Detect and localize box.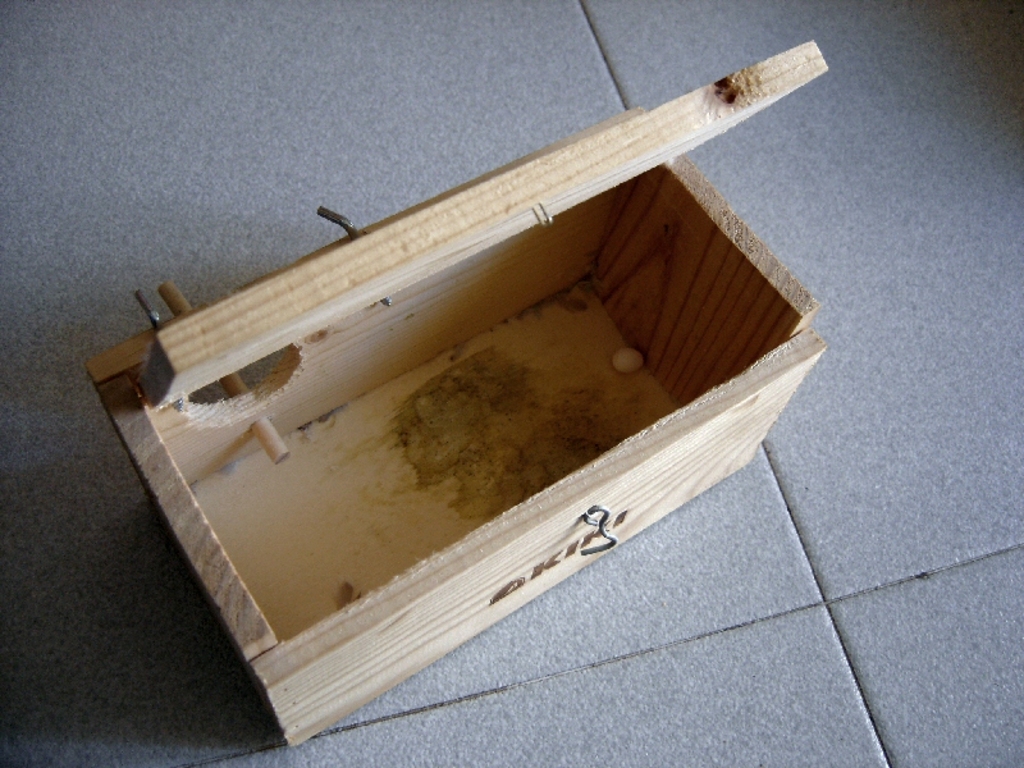
Localized at <box>84,38,833,748</box>.
